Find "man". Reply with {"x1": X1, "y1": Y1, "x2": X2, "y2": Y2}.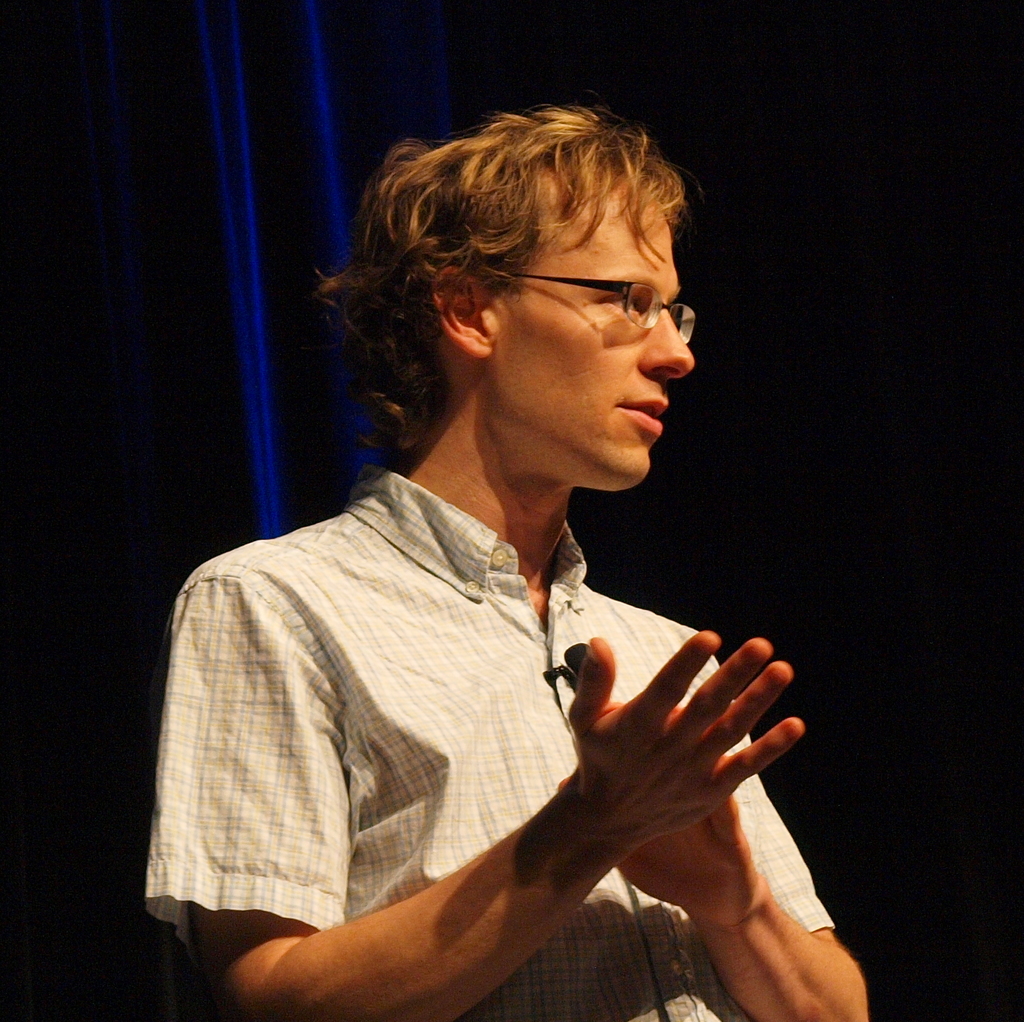
{"x1": 139, "y1": 99, "x2": 876, "y2": 1019}.
